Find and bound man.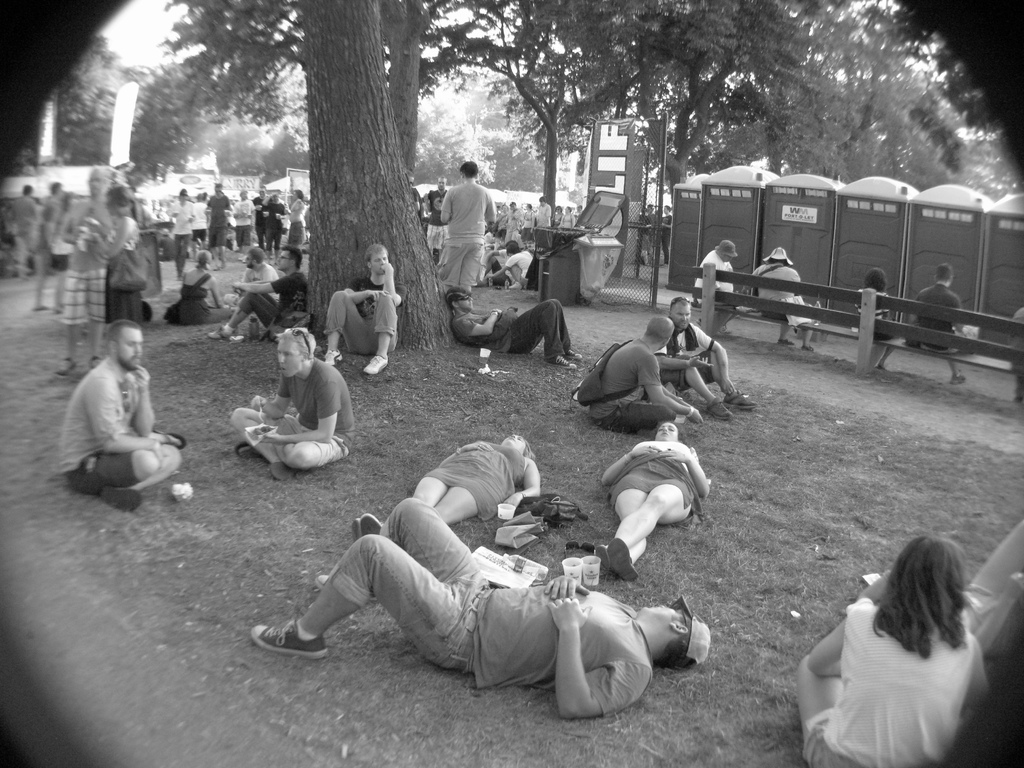
Bound: rect(211, 244, 315, 343).
